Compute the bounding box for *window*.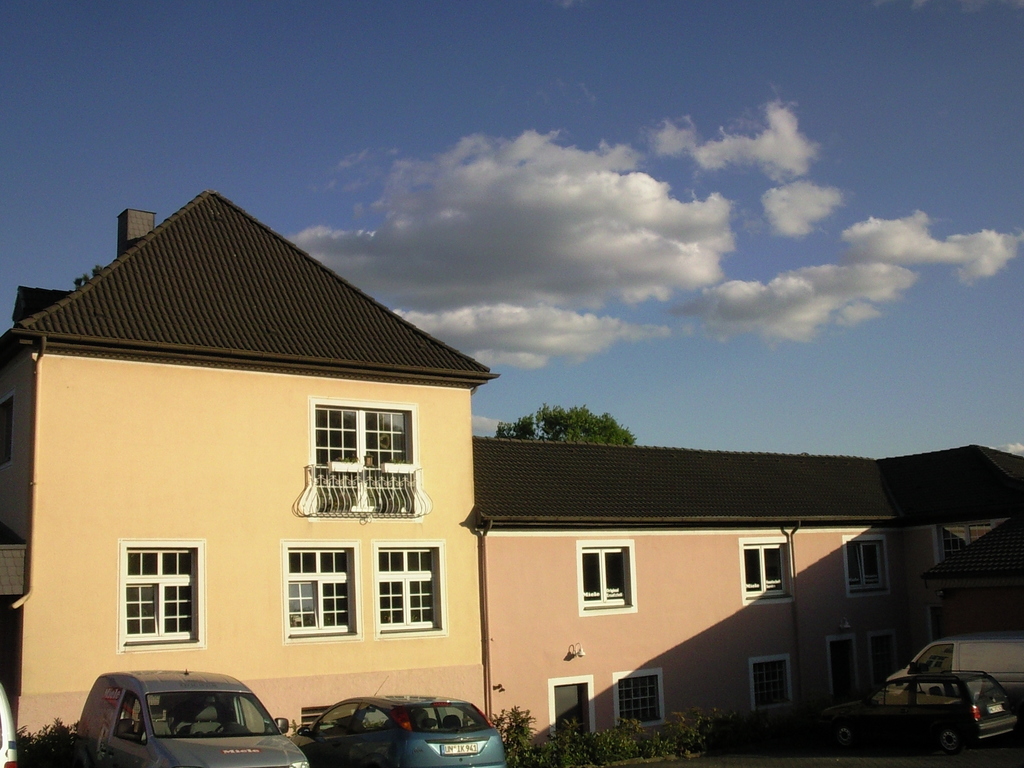
<bbox>284, 550, 356, 643</bbox>.
